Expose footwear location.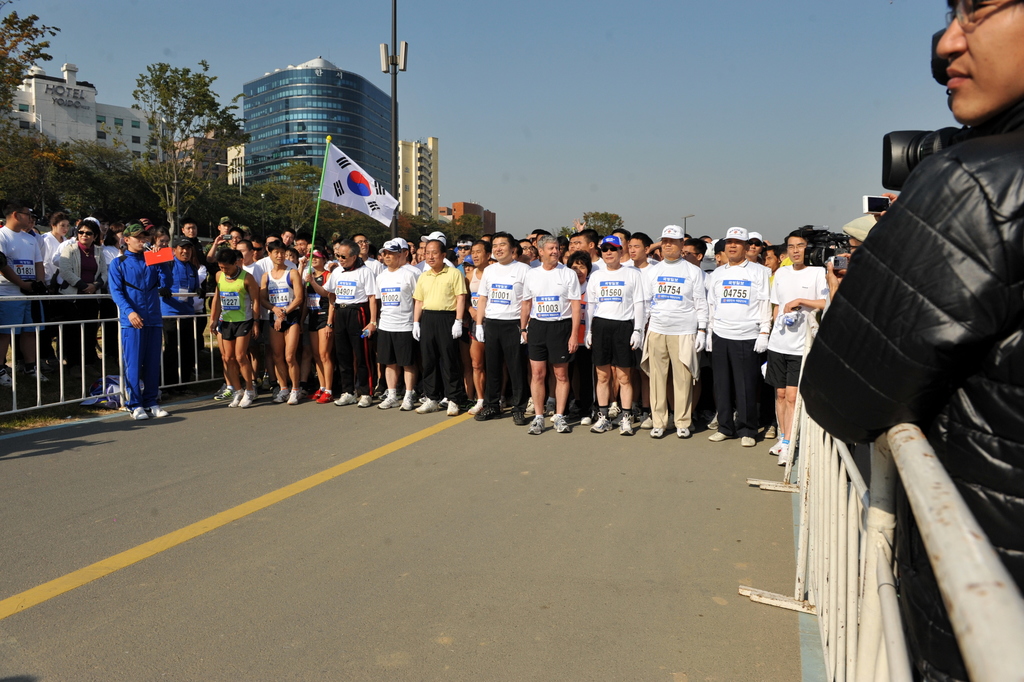
Exposed at box=[707, 430, 731, 446].
